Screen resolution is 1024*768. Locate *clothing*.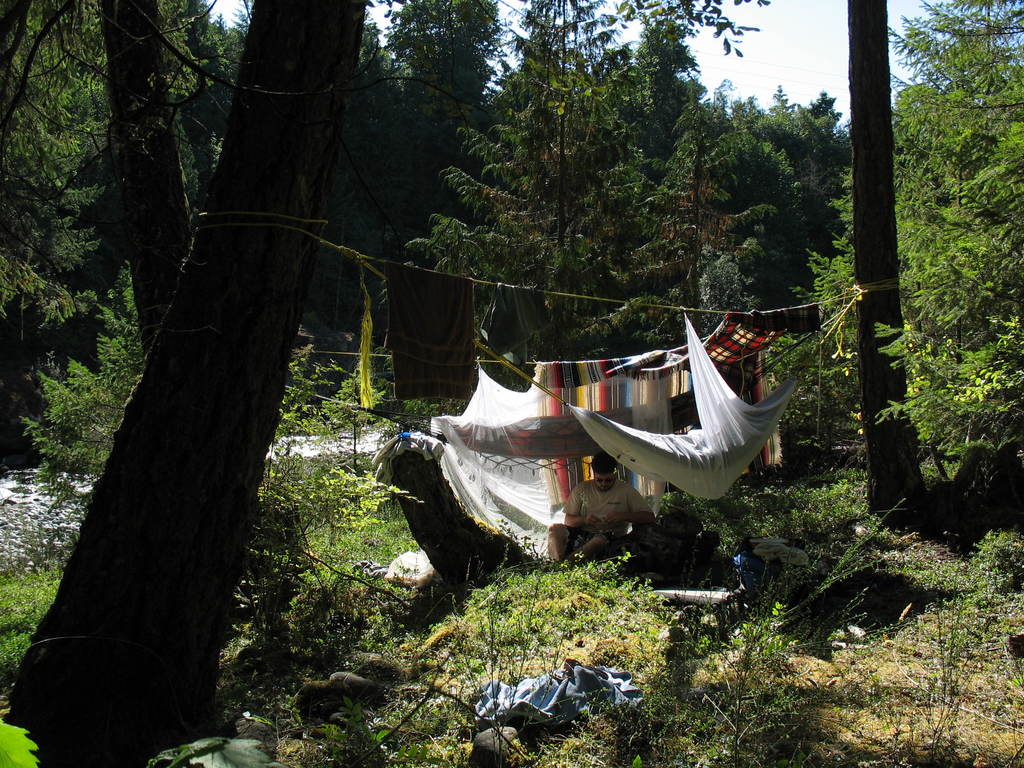
566, 477, 656, 545.
